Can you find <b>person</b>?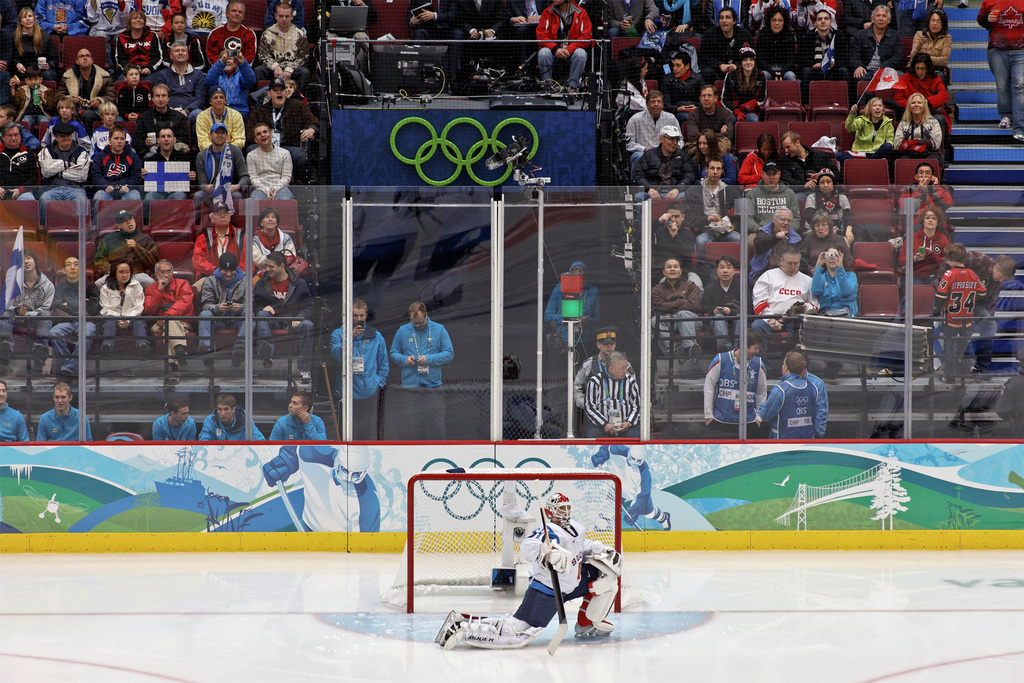
Yes, bounding box: bbox=(192, 197, 266, 279).
